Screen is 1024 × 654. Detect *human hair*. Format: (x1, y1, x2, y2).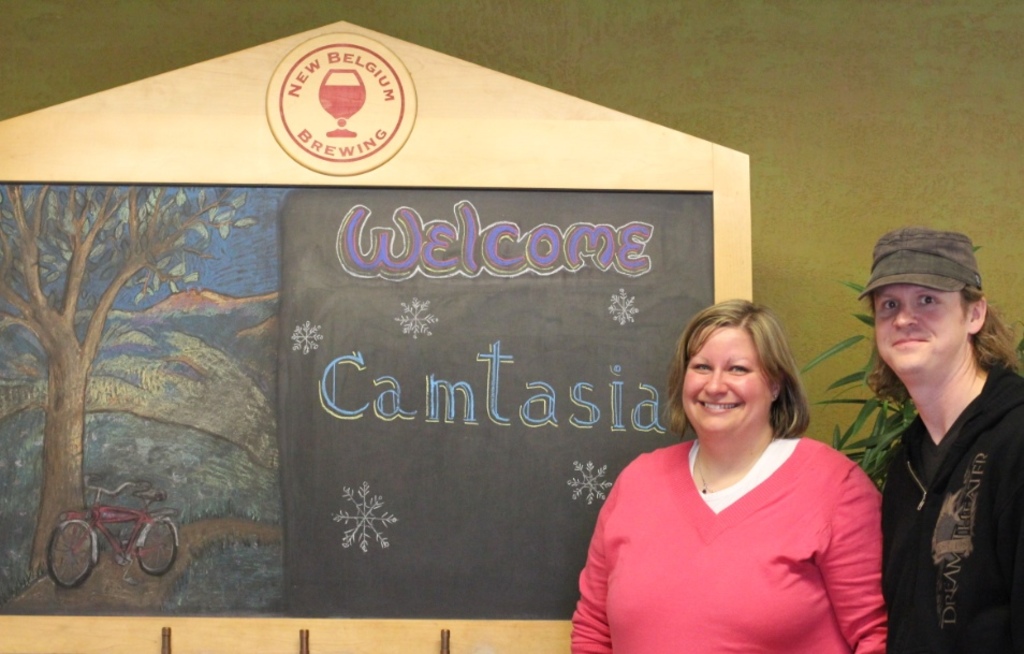
(670, 306, 808, 468).
